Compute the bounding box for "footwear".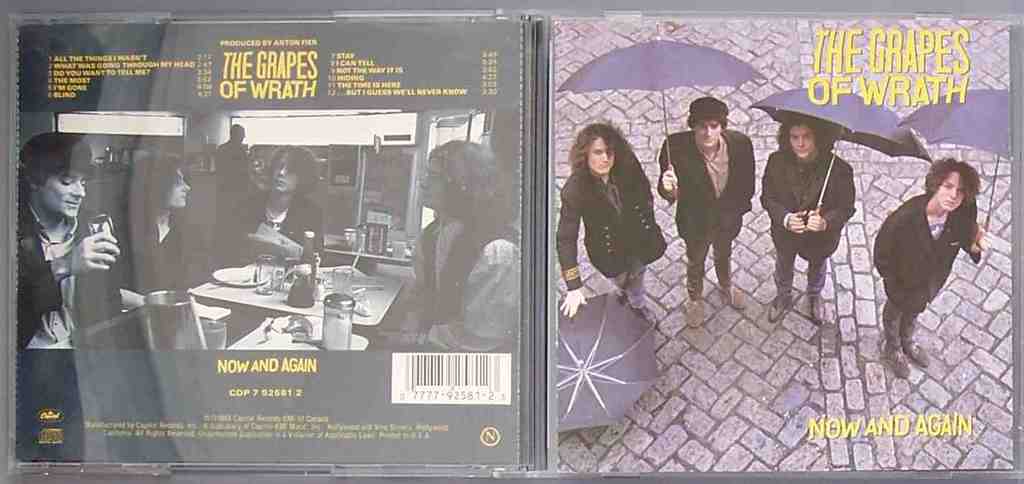
(888, 348, 912, 375).
